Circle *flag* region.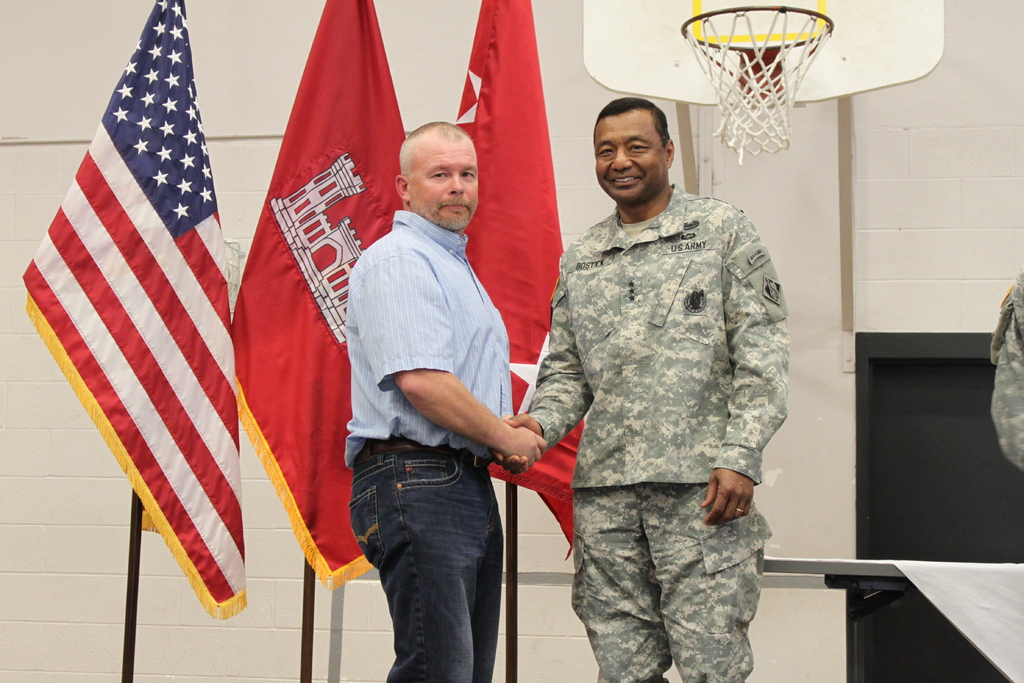
Region: bbox=(234, 0, 422, 595).
